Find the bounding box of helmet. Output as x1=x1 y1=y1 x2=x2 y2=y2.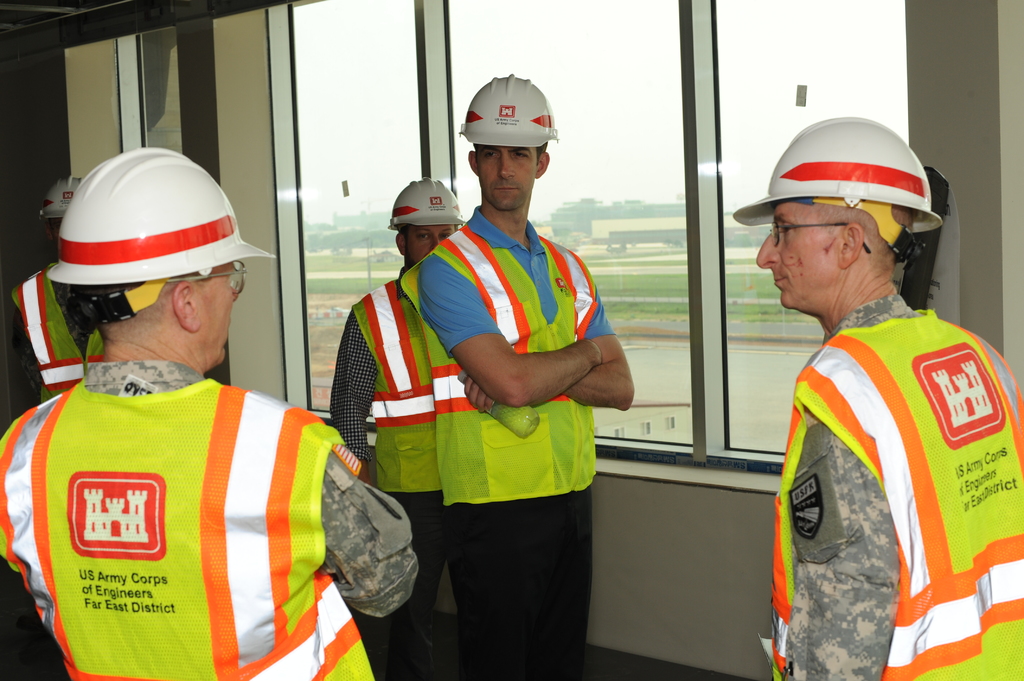
x1=448 y1=72 x2=553 y2=216.
